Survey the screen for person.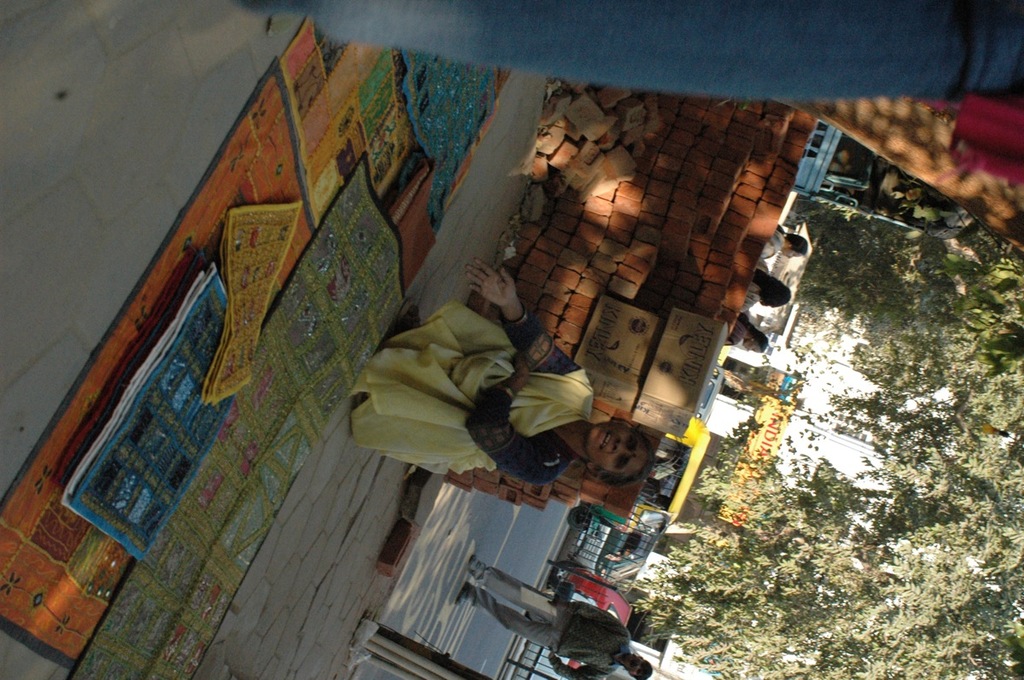
Survey found: detection(718, 308, 767, 351).
